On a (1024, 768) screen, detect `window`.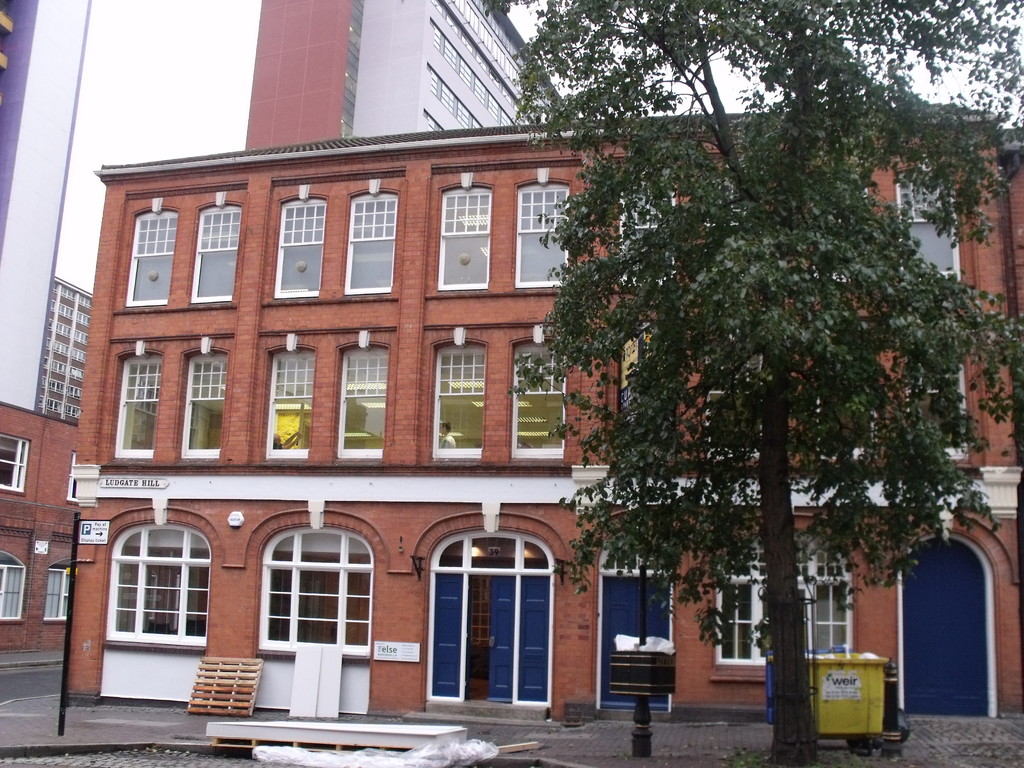
box(516, 340, 568, 452).
